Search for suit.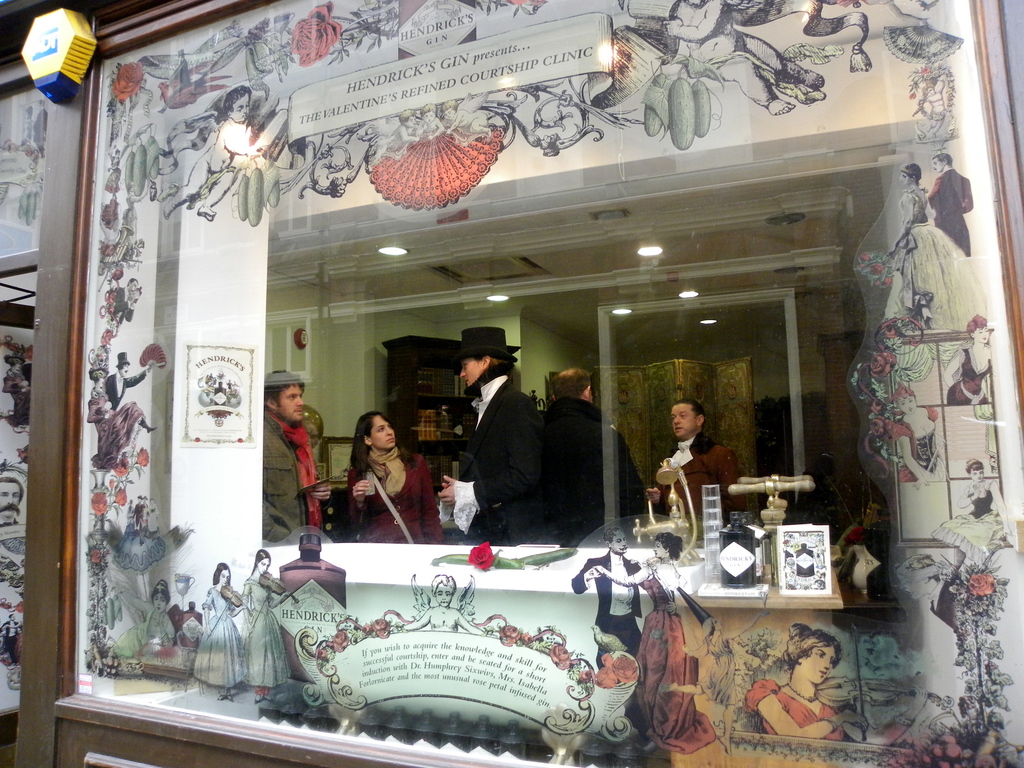
Found at (left=572, top=550, right=648, bottom=673).
